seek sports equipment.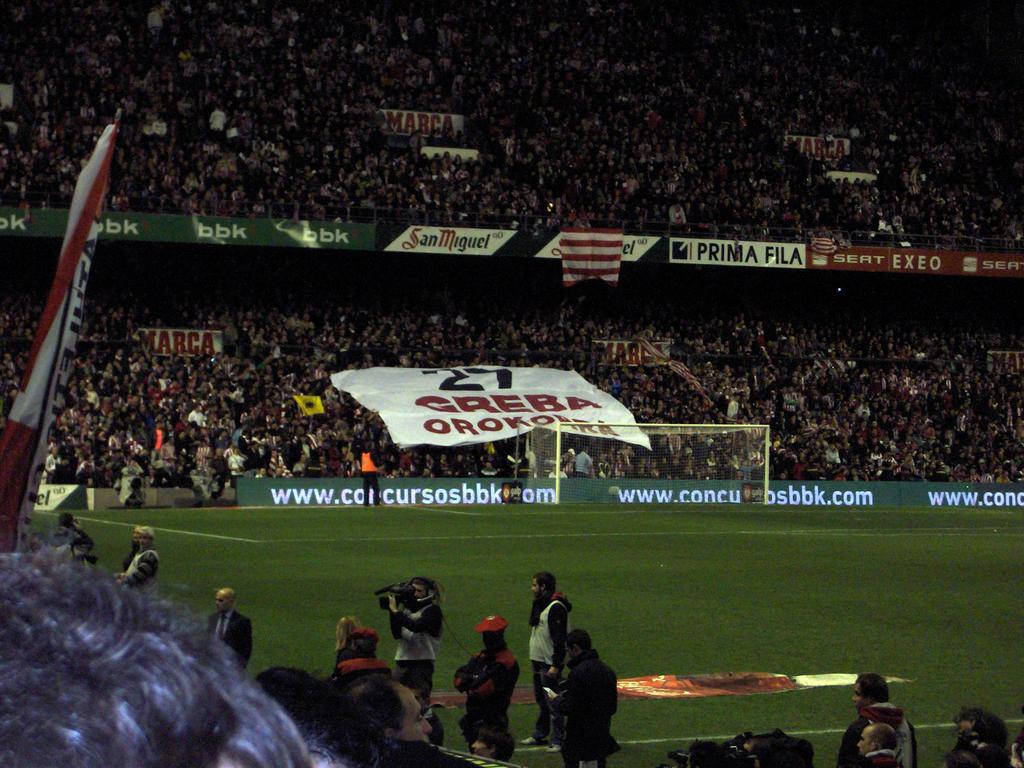
x1=358 y1=451 x2=378 y2=475.
